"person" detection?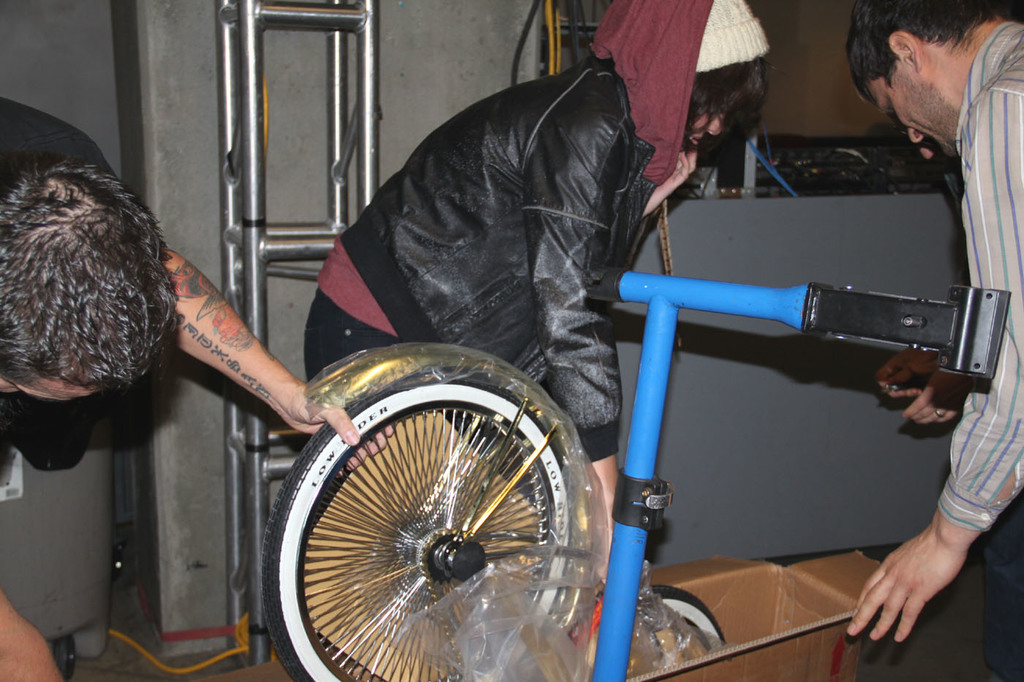
<region>1, 99, 391, 681</region>
